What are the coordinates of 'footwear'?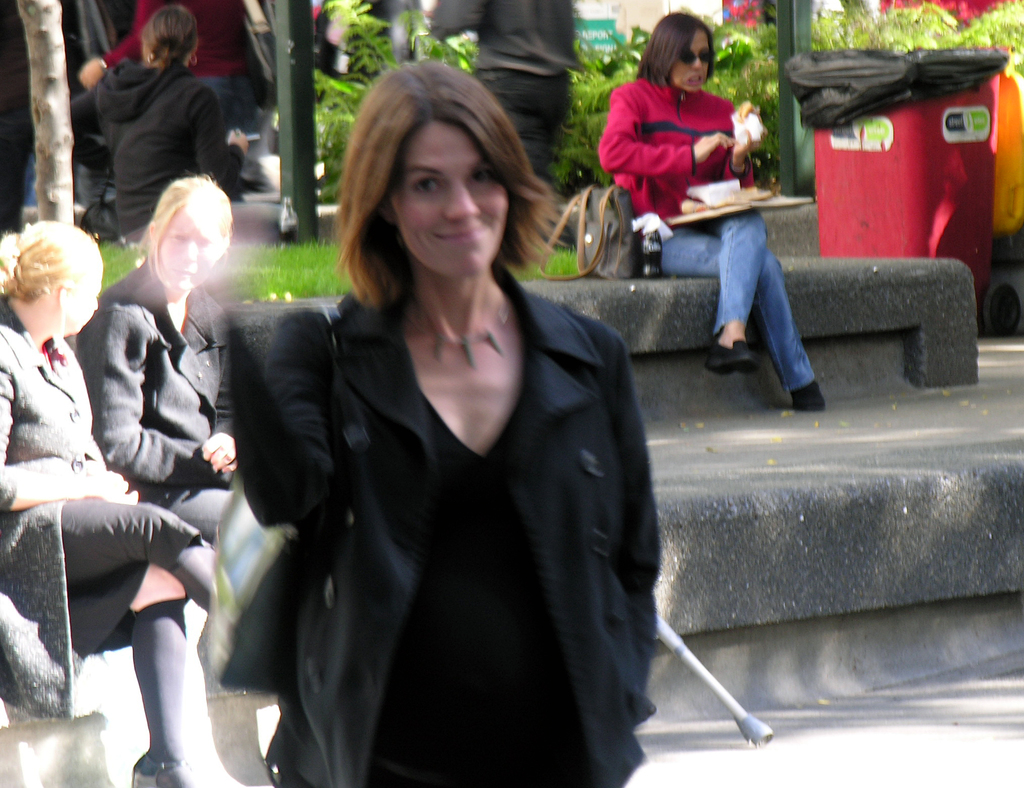
[790, 379, 828, 411].
